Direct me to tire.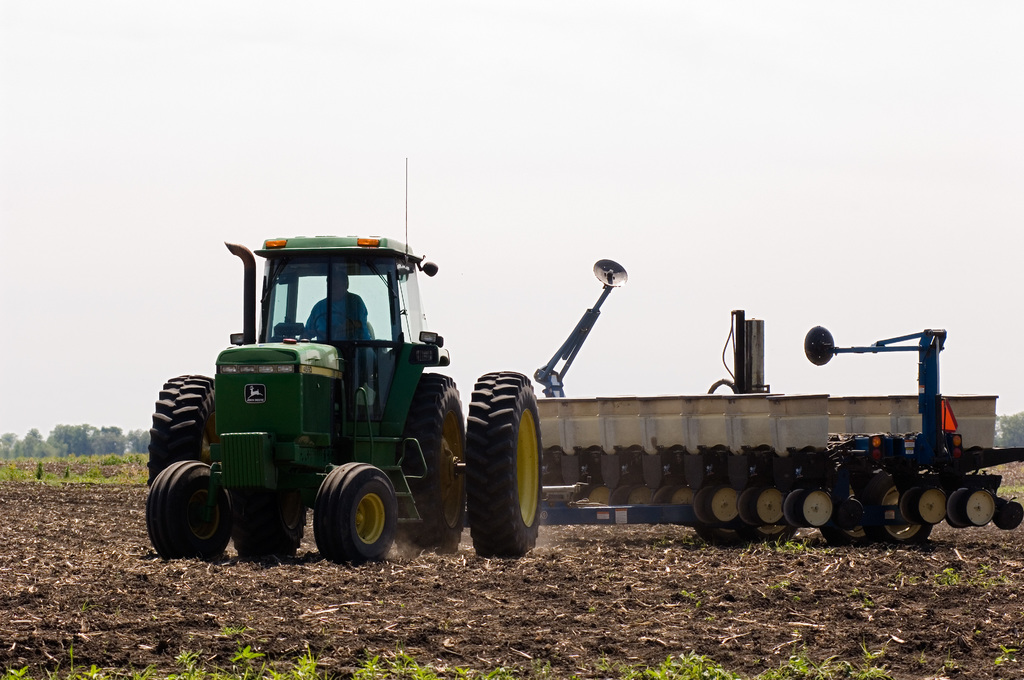
Direction: (left=456, top=366, right=545, bottom=552).
